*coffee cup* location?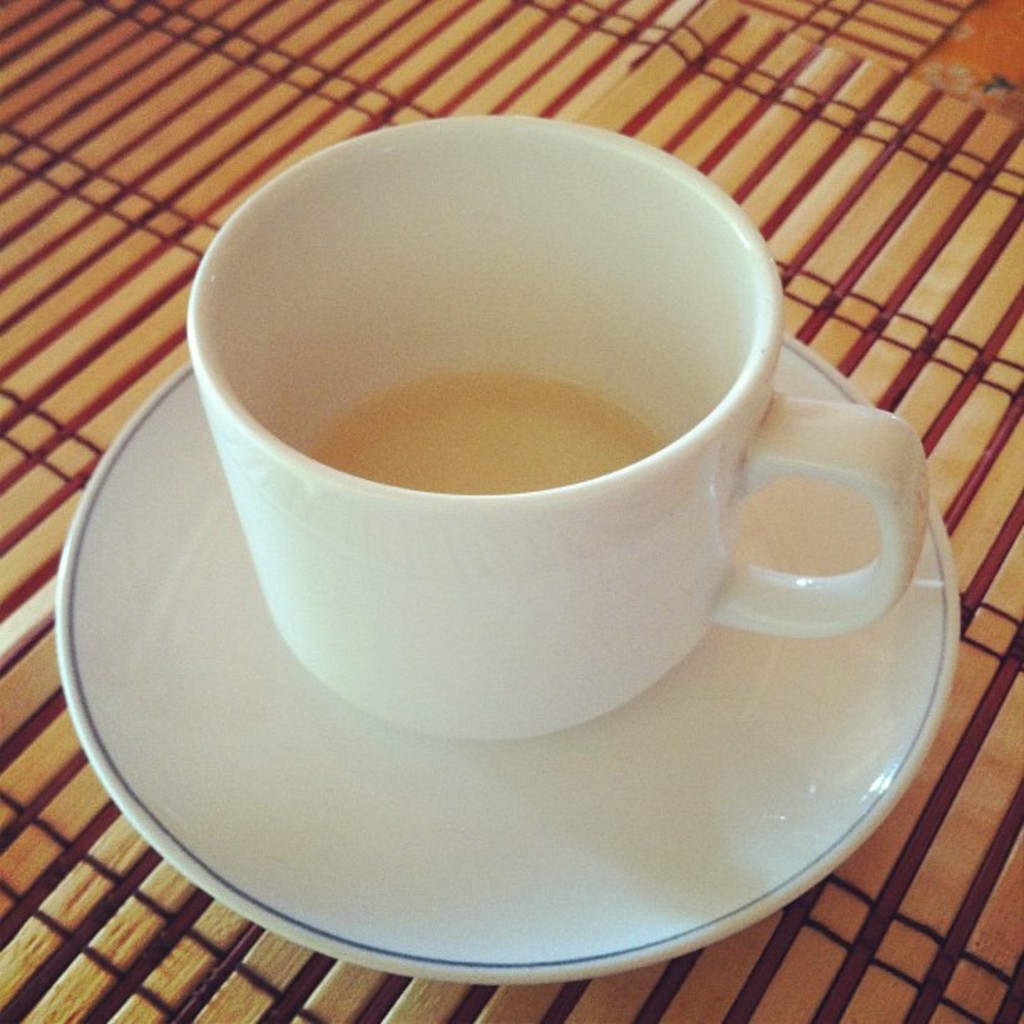
[182, 114, 935, 745]
